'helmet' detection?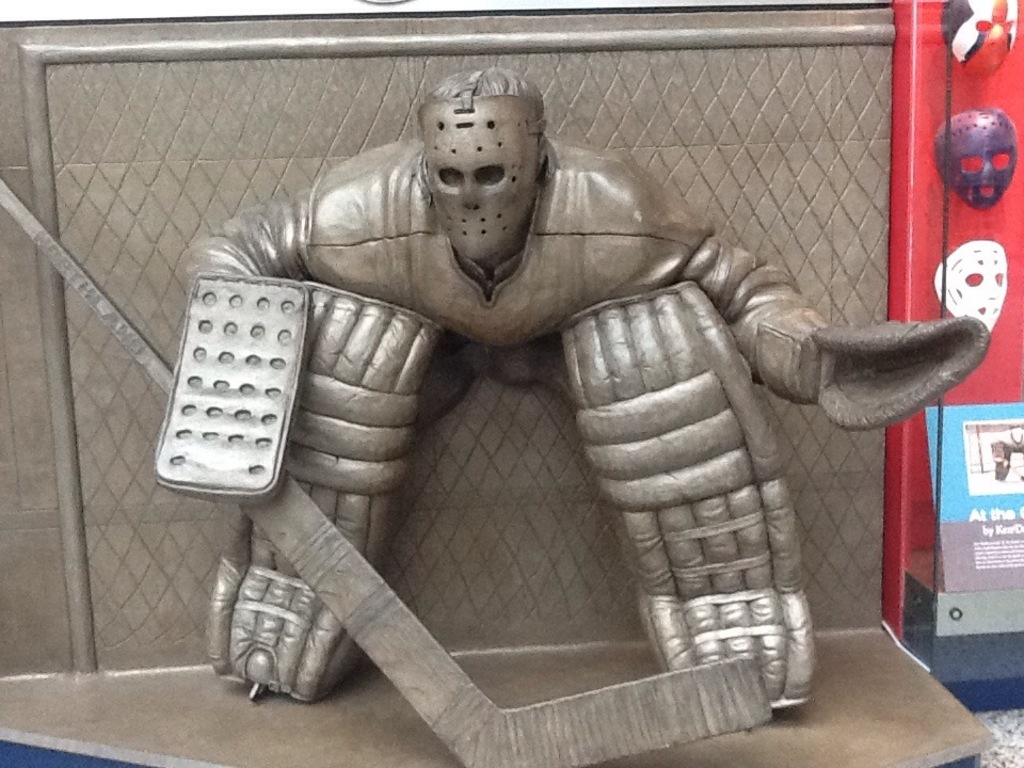
x1=395, y1=81, x2=566, y2=244
